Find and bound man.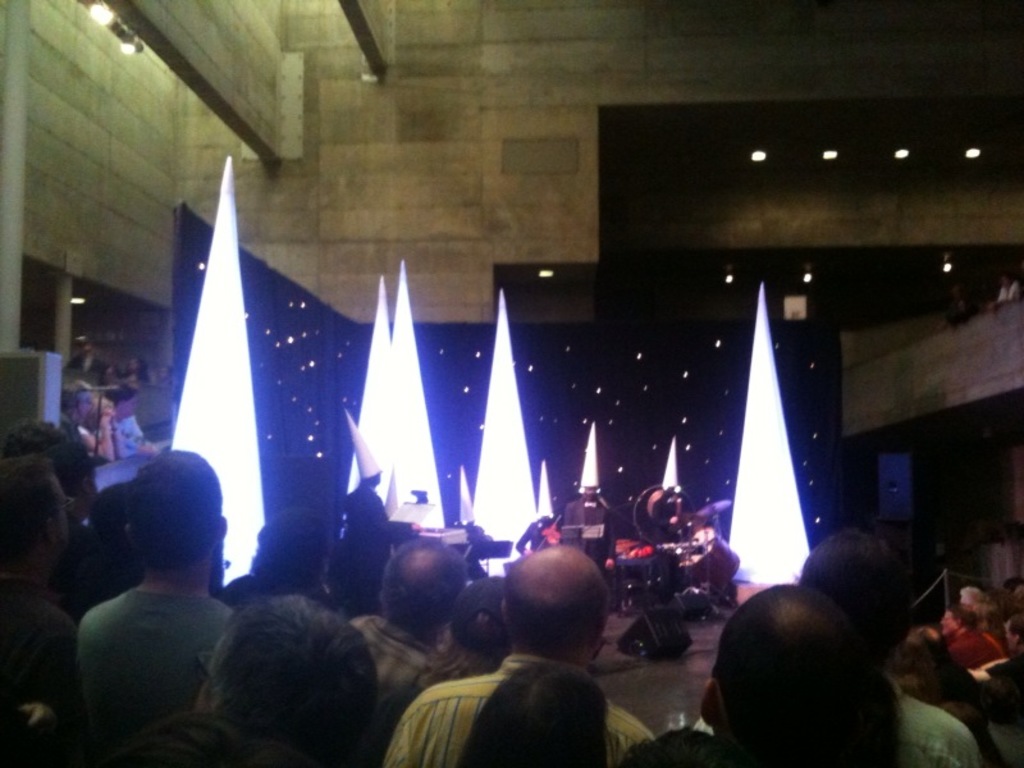
Bound: <region>942, 284, 988, 329</region>.
